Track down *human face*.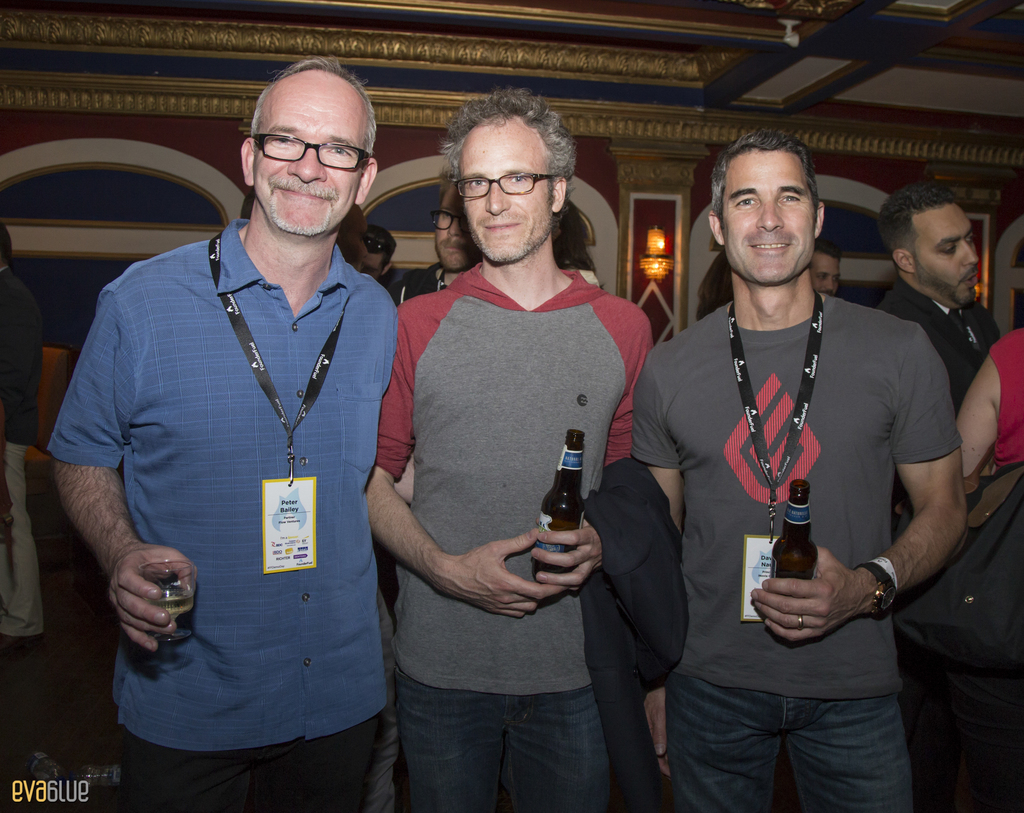
Tracked to <box>255,72,372,230</box>.
